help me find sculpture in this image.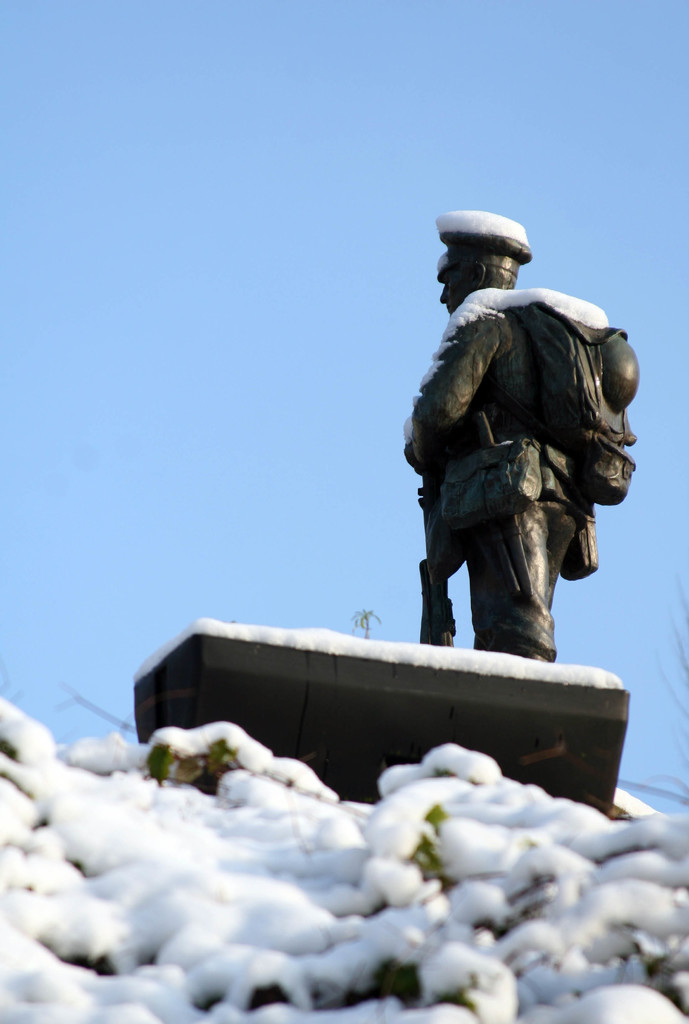
Found it: <region>398, 207, 650, 691</region>.
